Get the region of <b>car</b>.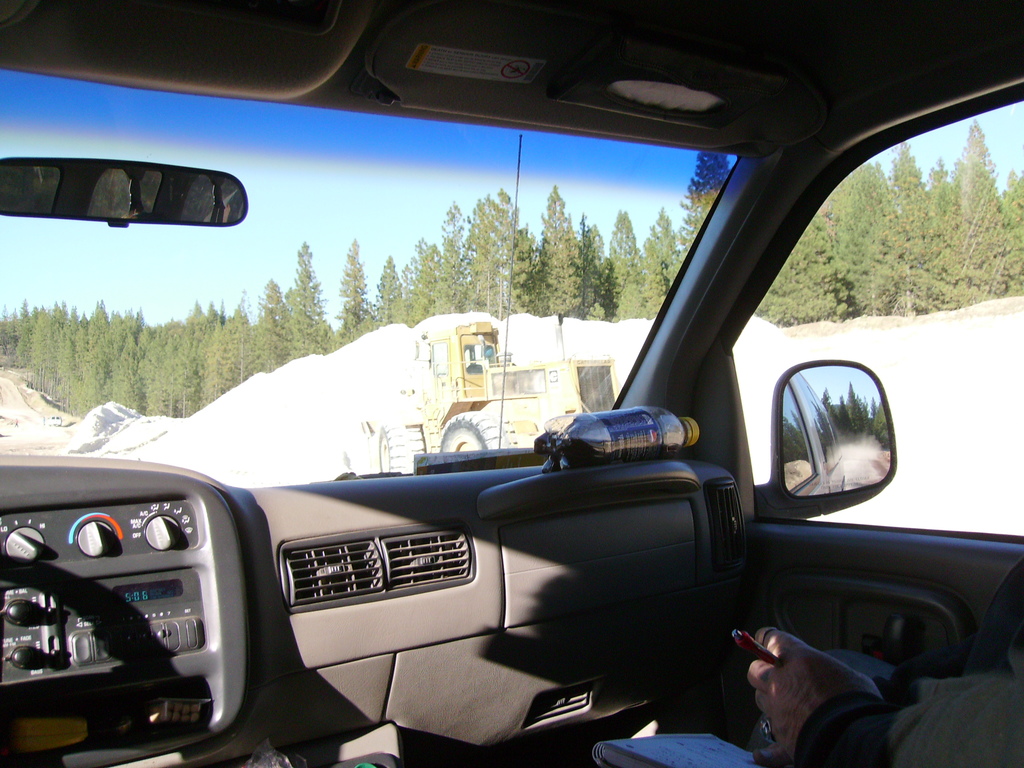
select_region(0, 0, 1023, 767).
